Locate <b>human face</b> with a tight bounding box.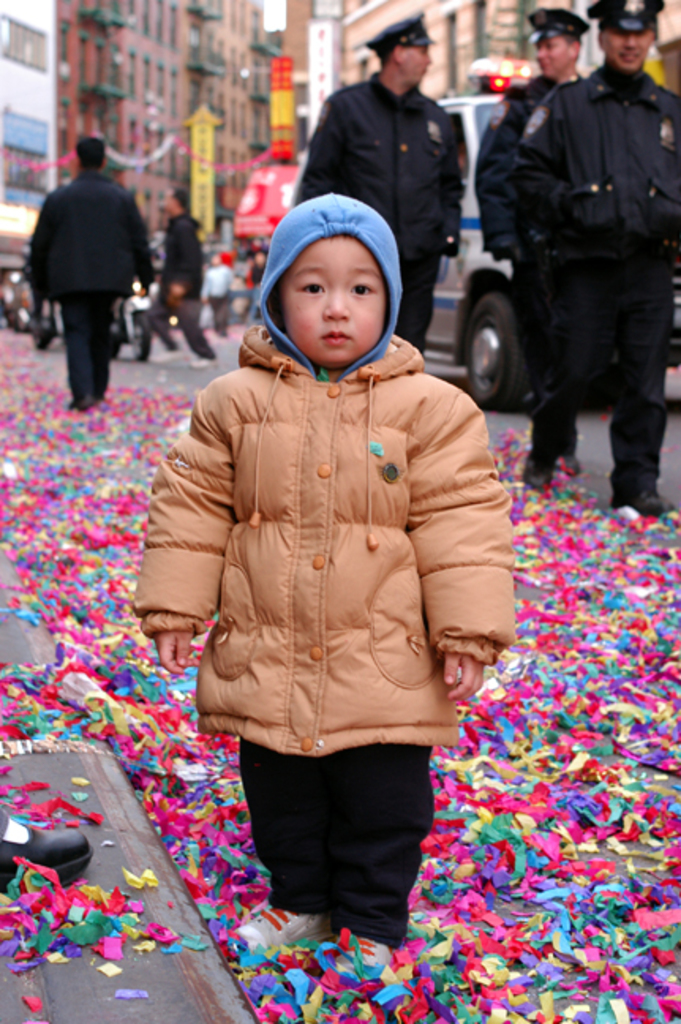
[532, 40, 569, 77].
